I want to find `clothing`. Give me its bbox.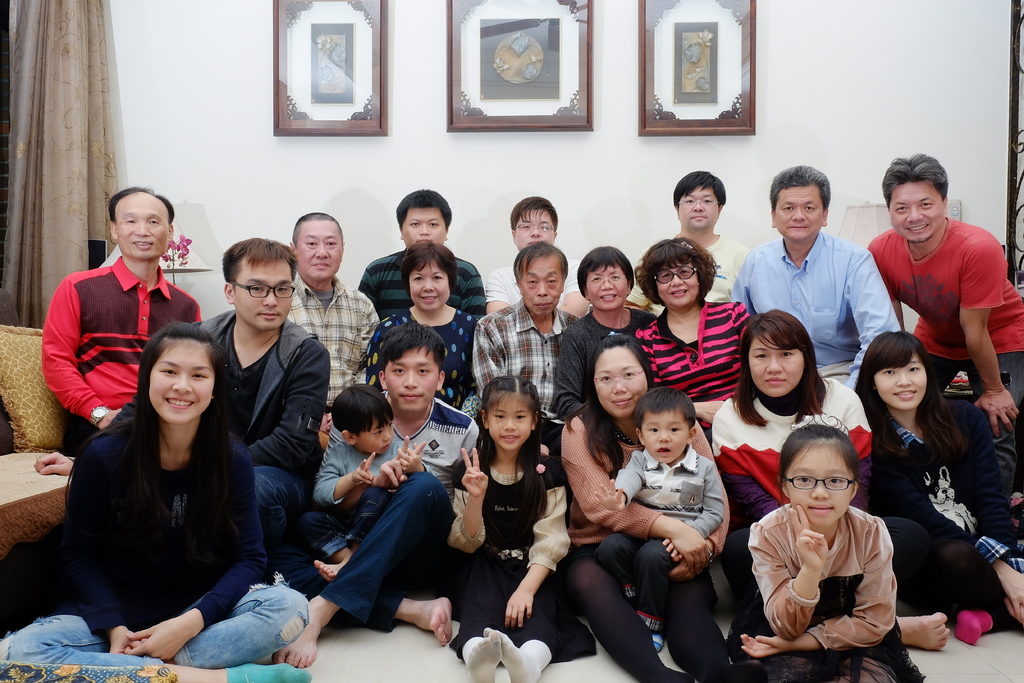
locate(186, 296, 348, 572).
